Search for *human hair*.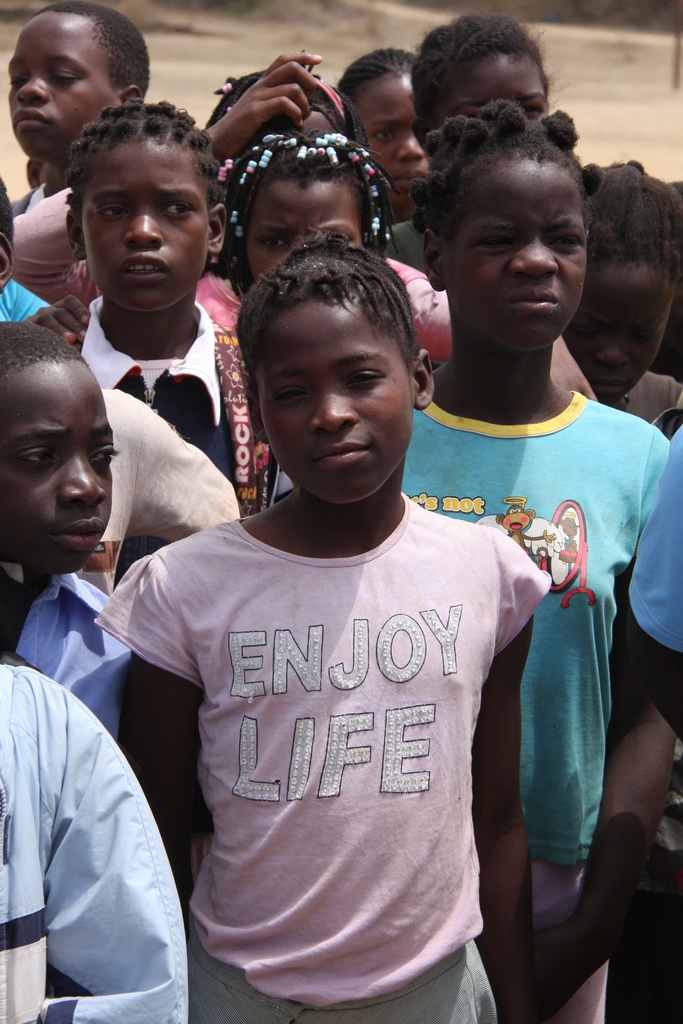
Found at crop(584, 156, 682, 269).
